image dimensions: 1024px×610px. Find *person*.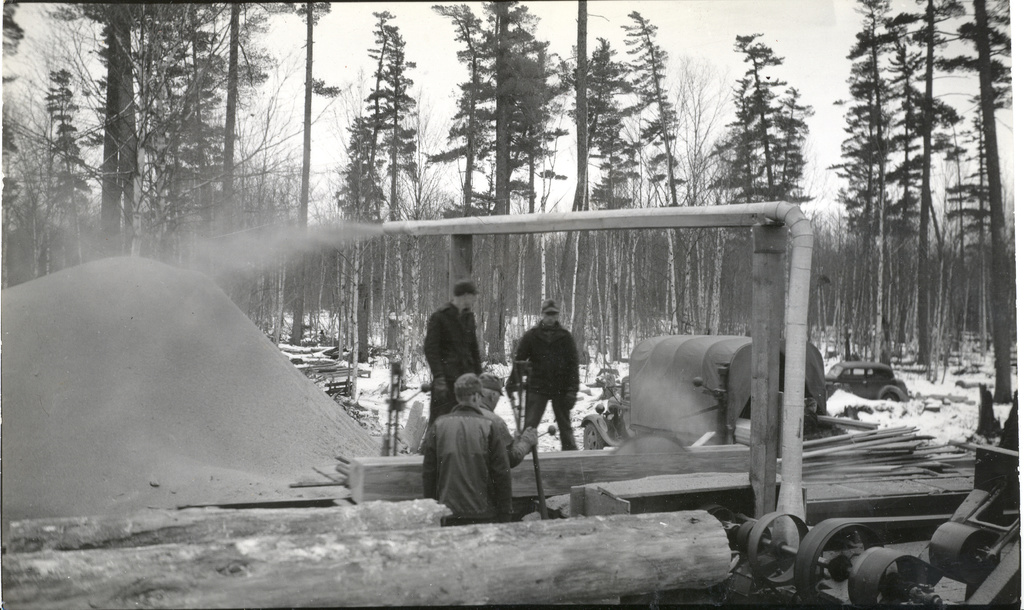
(780, 327, 834, 415).
